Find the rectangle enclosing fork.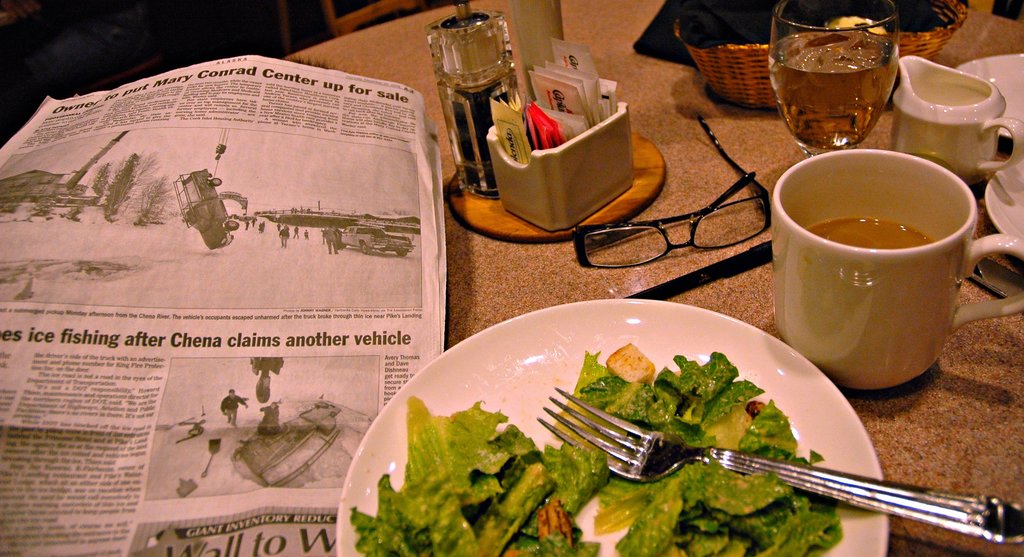
box(534, 386, 1023, 544).
